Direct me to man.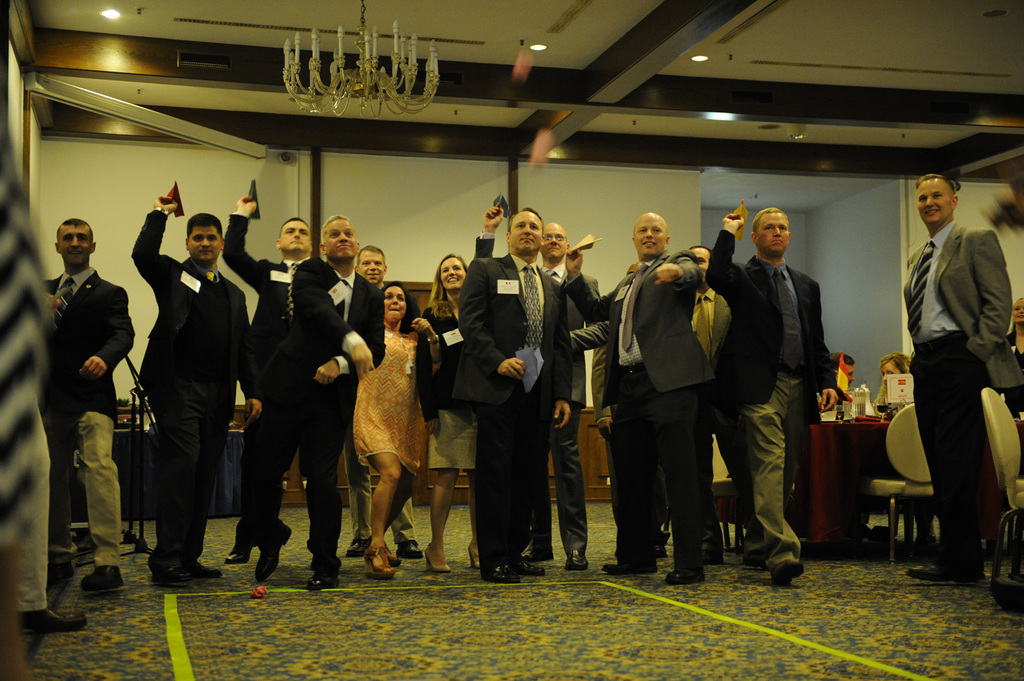
Direction: (892, 173, 1023, 585).
